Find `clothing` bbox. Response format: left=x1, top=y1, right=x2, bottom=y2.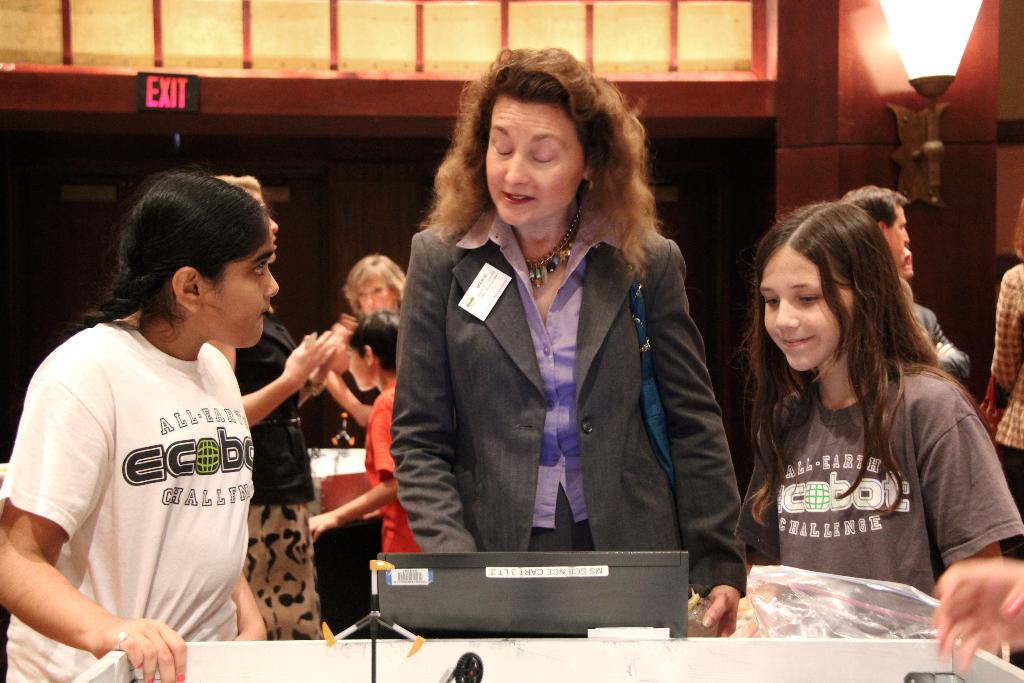
left=387, top=195, right=735, bottom=593.
